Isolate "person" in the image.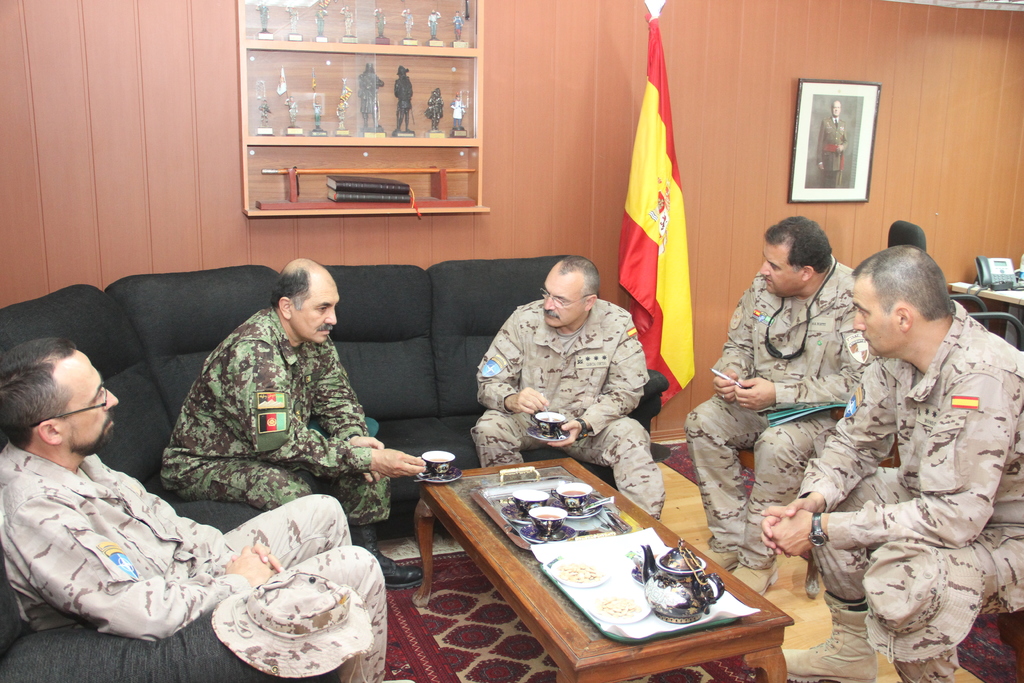
Isolated region: select_region(811, 235, 1006, 662).
